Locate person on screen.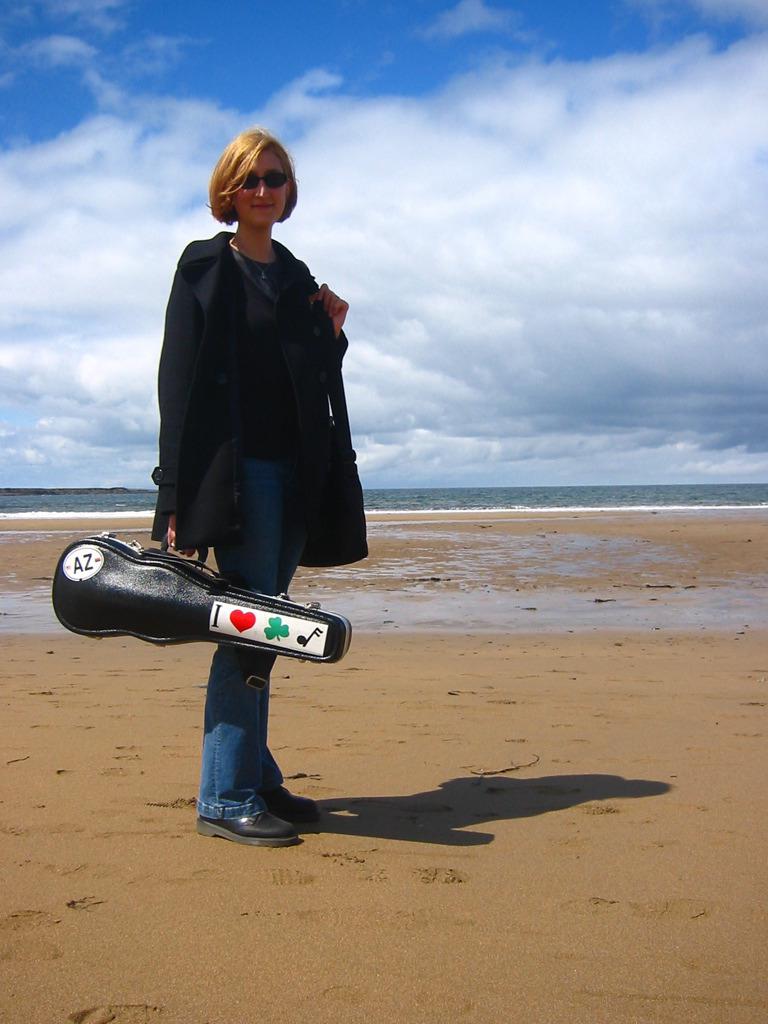
On screen at bbox=(123, 142, 365, 716).
